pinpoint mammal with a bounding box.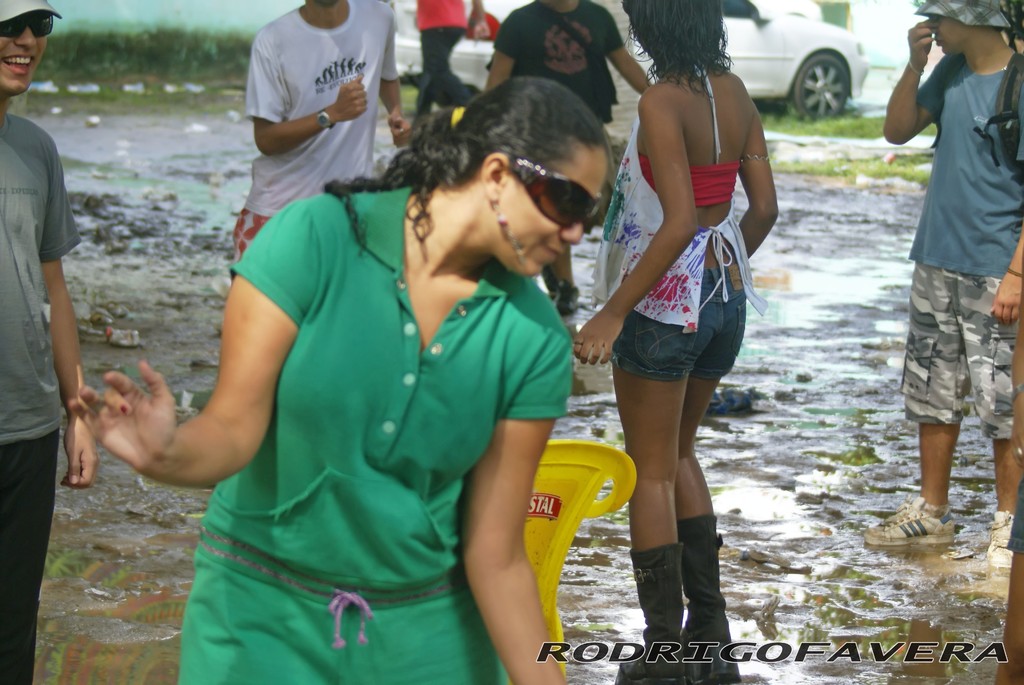
Rect(486, 0, 658, 316).
